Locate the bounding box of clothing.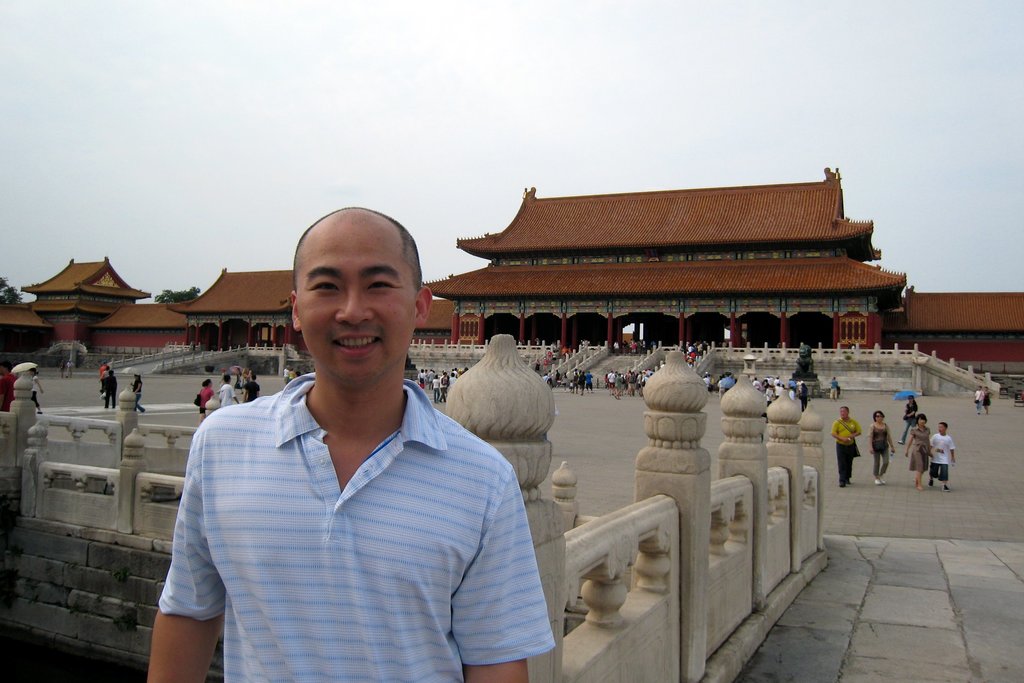
Bounding box: Rect(872, 419, 888, 479).
